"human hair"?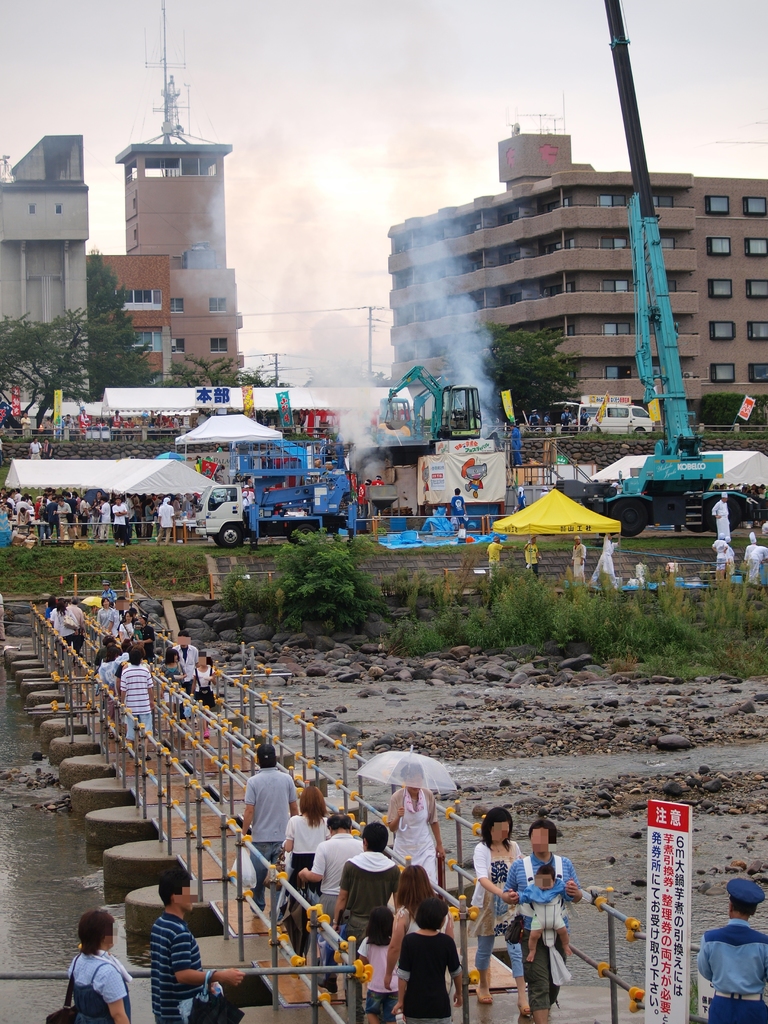
(x1=132, y1=652, x2=140, y2=668)
